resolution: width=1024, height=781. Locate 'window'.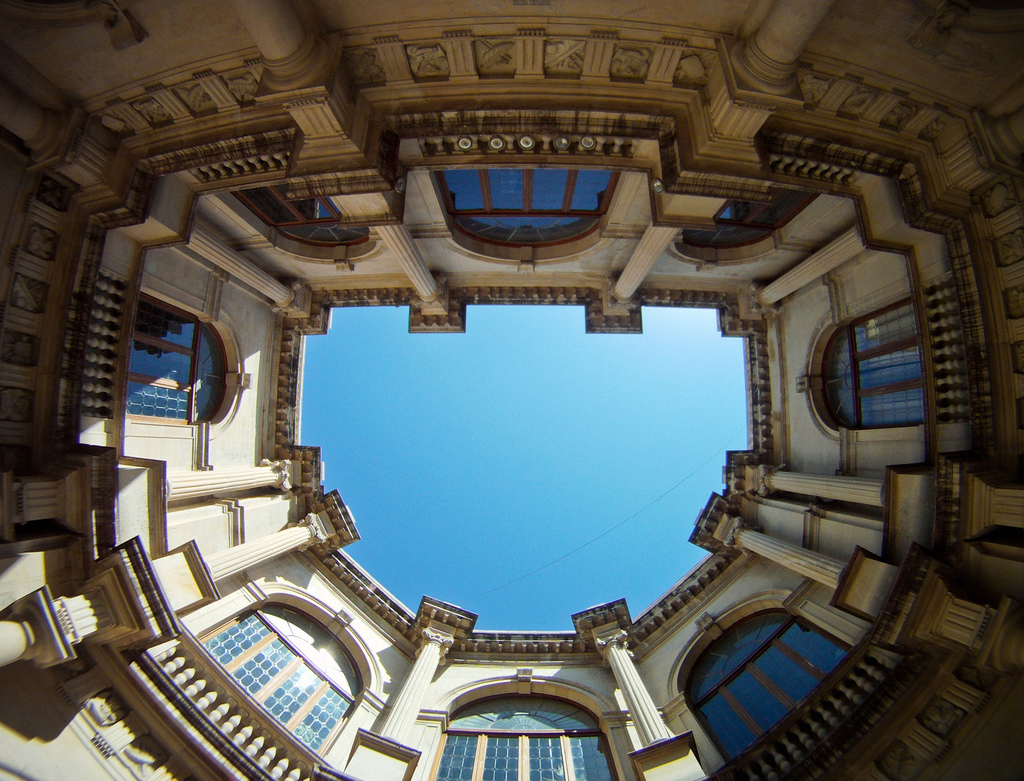
x1=120, y1=294, x2=232, y2=414.
